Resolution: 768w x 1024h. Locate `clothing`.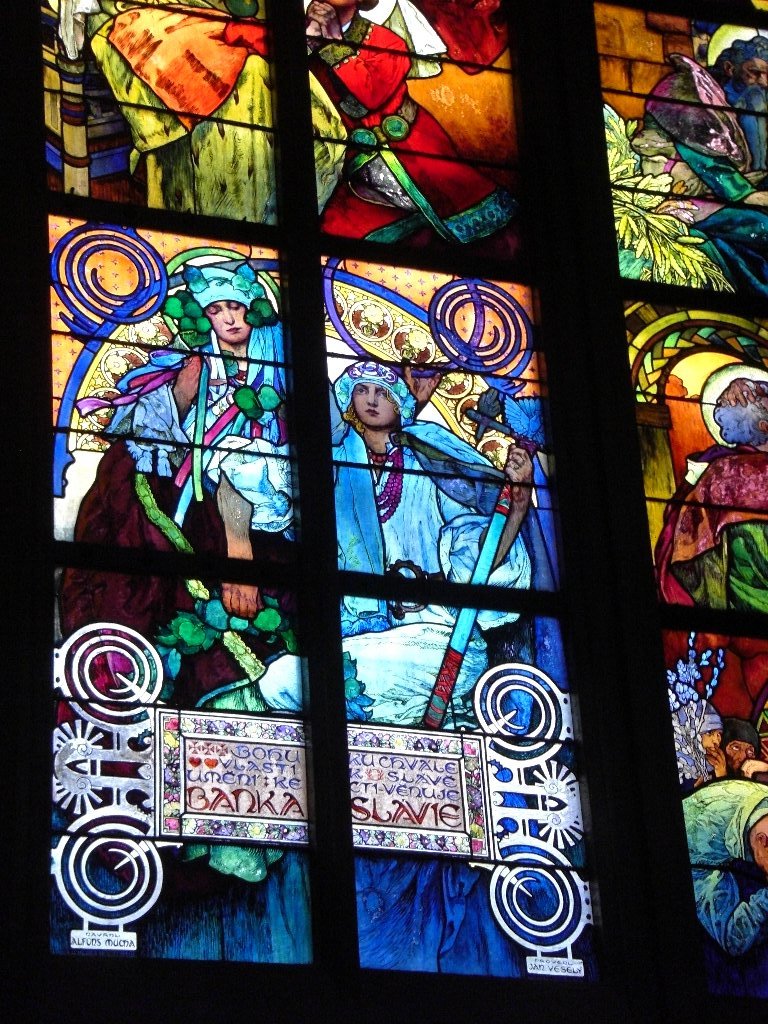
select_region(181, 253, 261, 306).
